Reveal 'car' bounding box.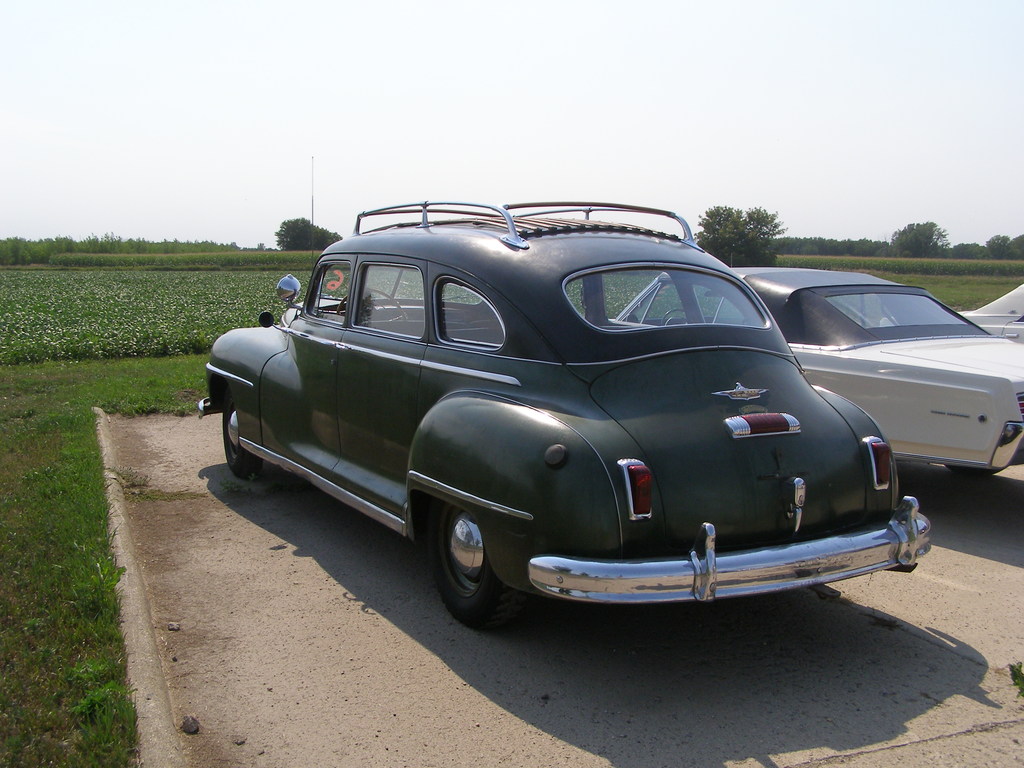
Revealed: 879:280:1023:345.
